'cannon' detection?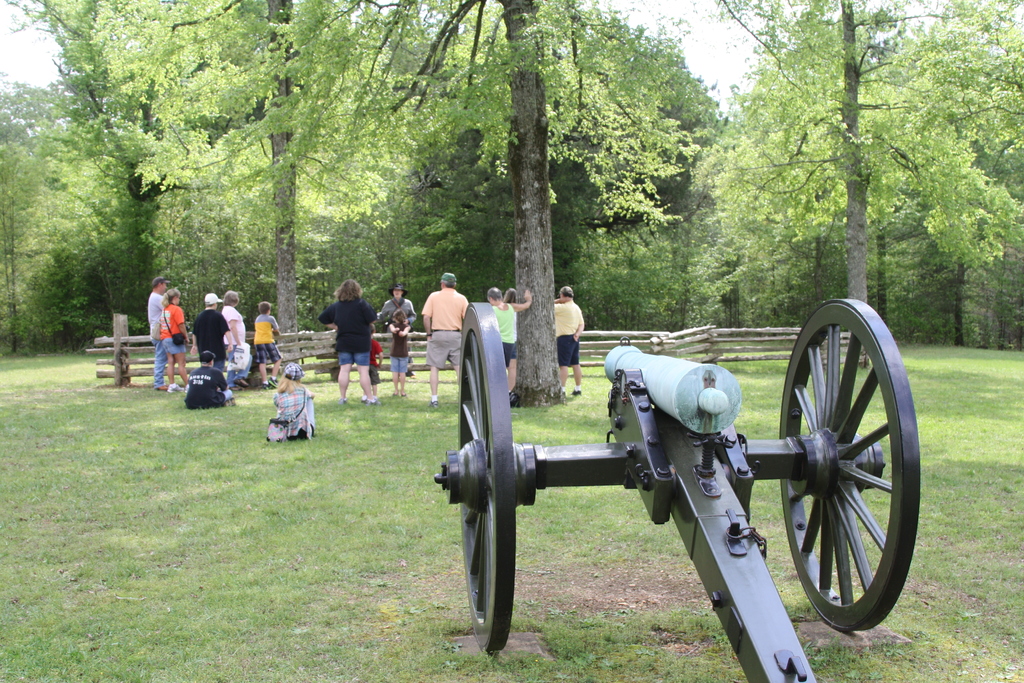
(433, 302, 924, 682)
